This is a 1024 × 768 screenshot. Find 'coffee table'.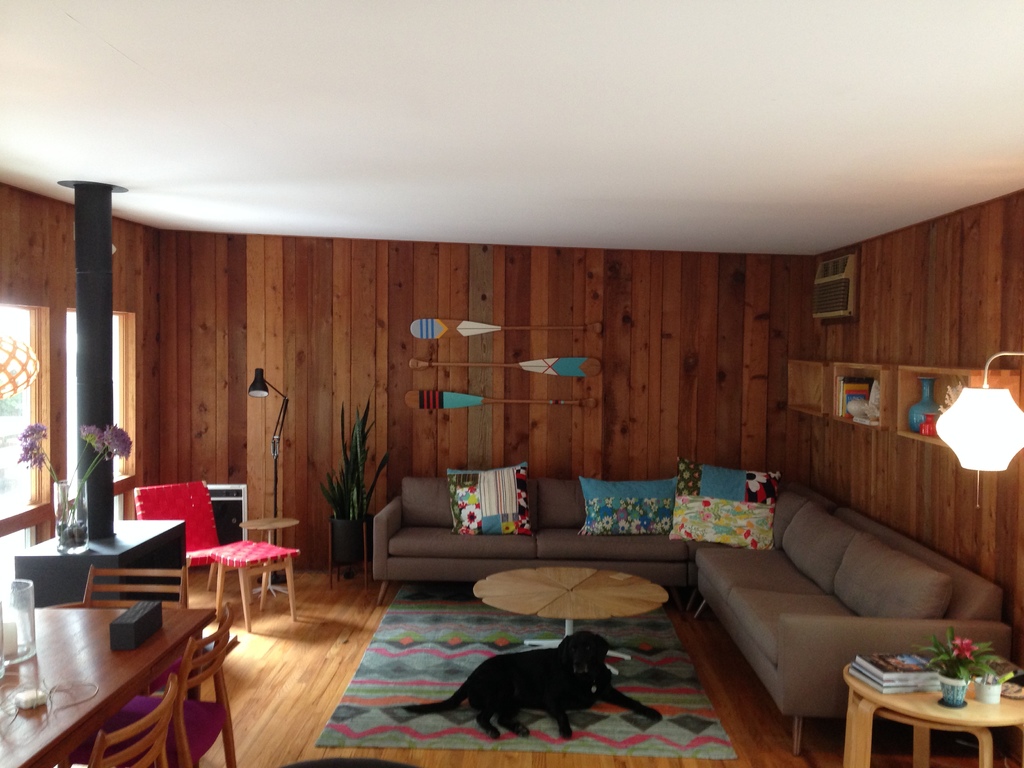
Bounding box: [0,599,218,767].
